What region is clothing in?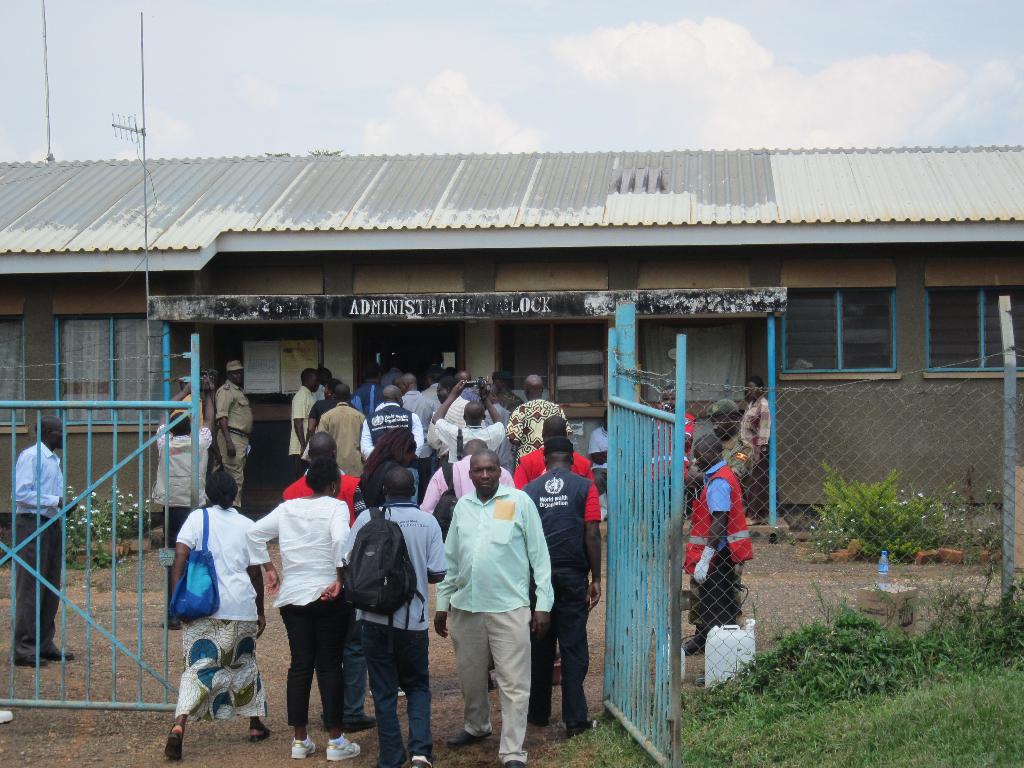
(x1=282, y1=465, x2=372, y2=502).
